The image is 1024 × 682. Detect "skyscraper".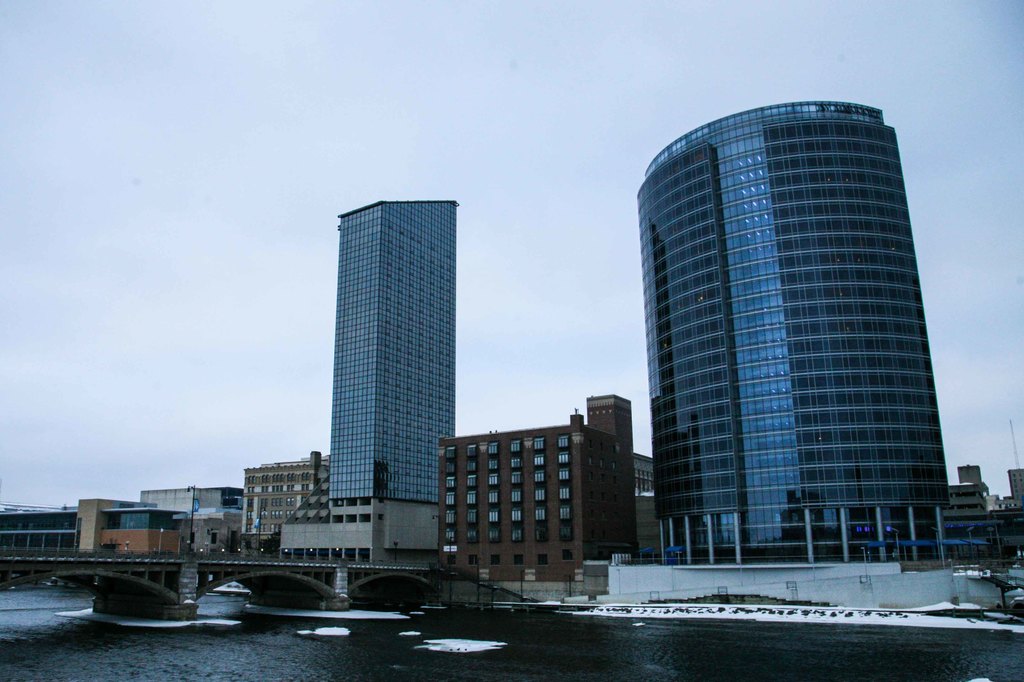
Detection: {"x1": 632, "y1": 99, "x2": 954, "y2": 566}.
